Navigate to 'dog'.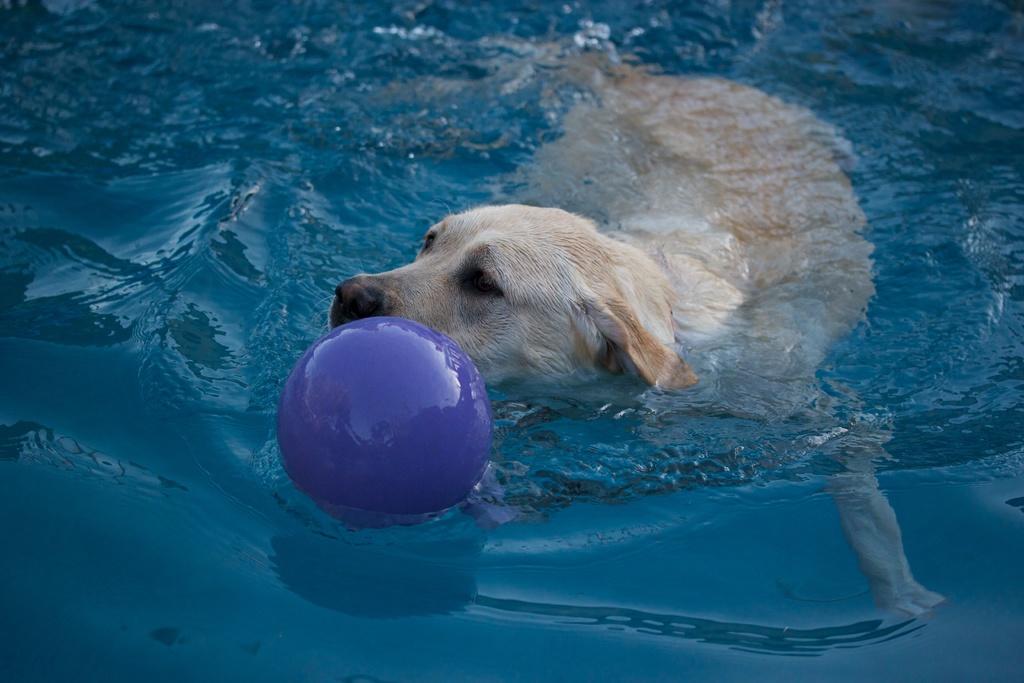
Navigation target: detection(321, 33, 950, 620).
